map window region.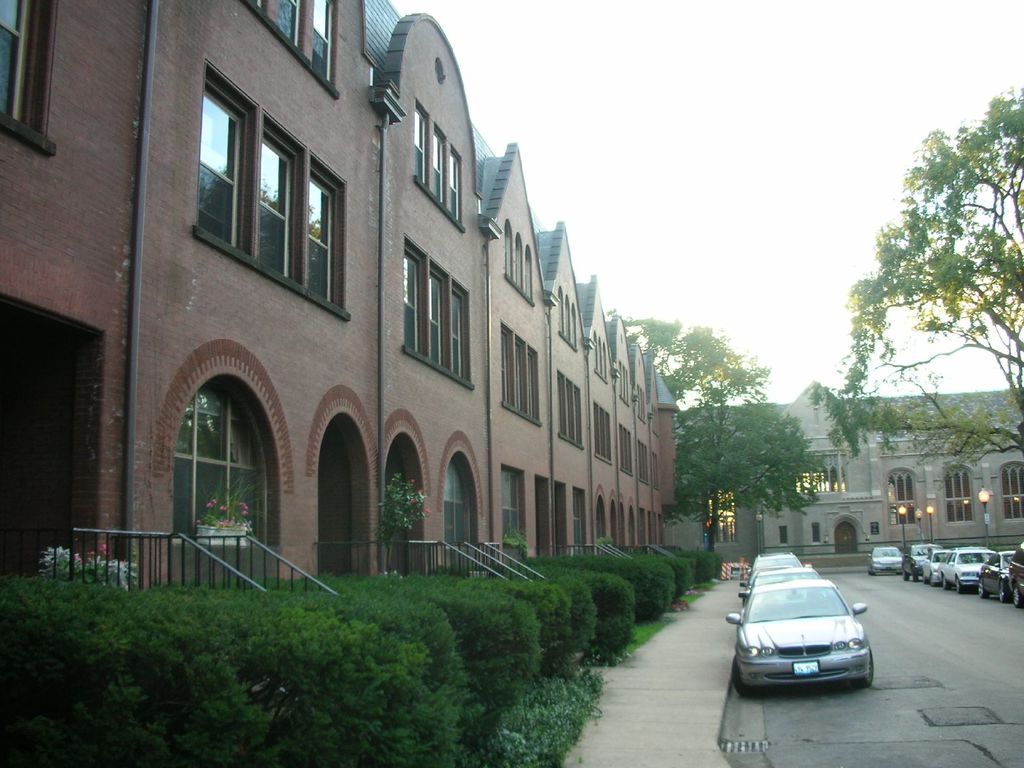
Mapped to rect(791, 466, 848, 495).
